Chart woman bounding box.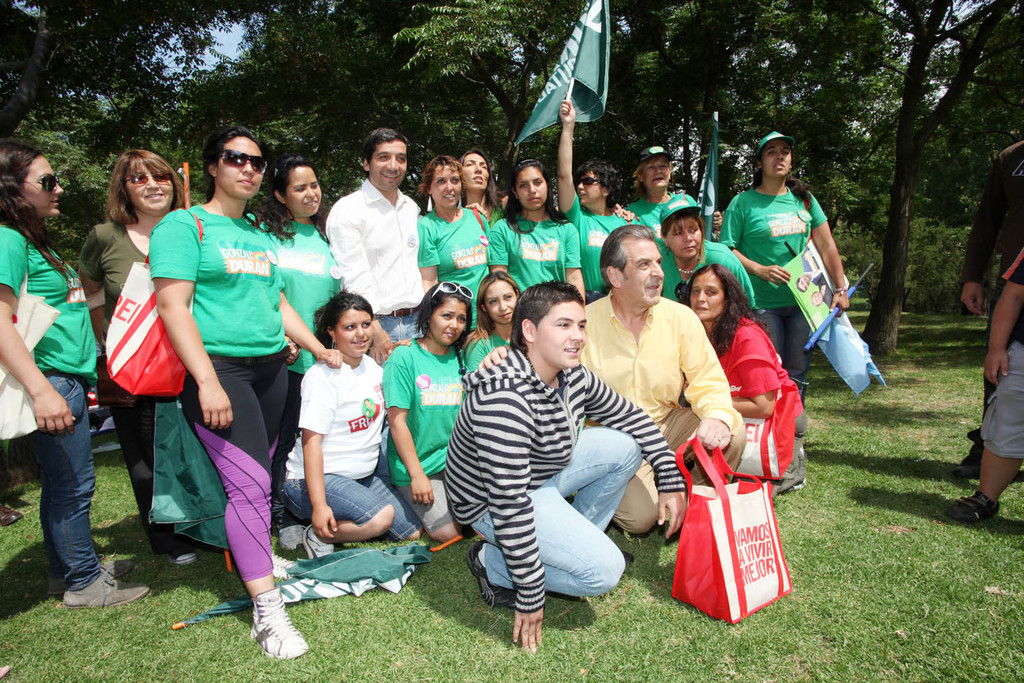
Charted: 662:214:759:316.
